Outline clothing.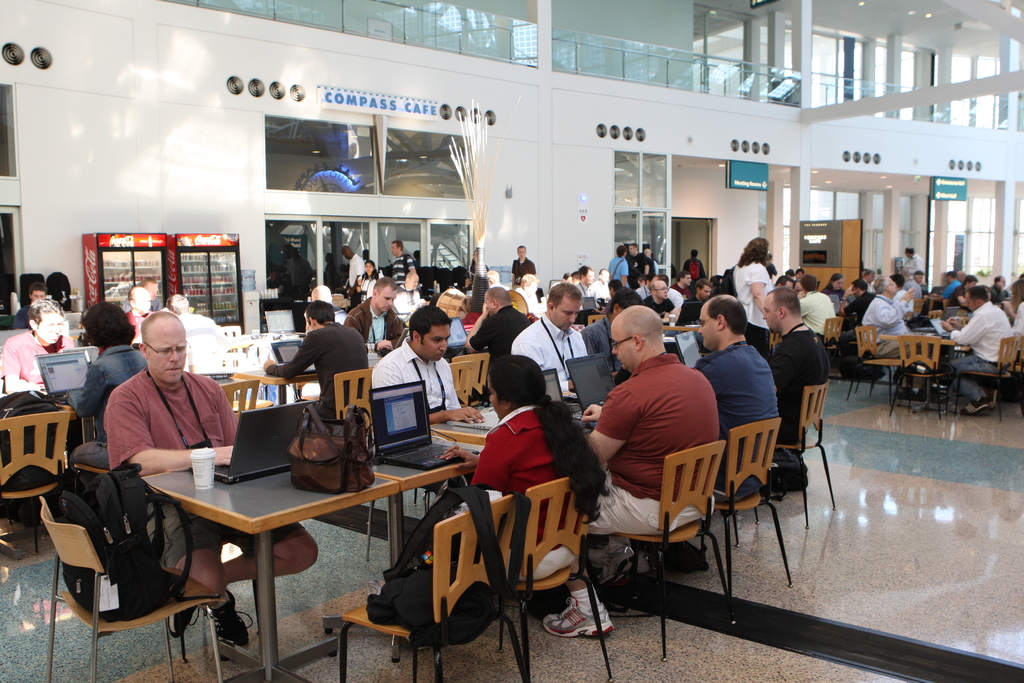
Outline: region(371, 346, 458, 416).
